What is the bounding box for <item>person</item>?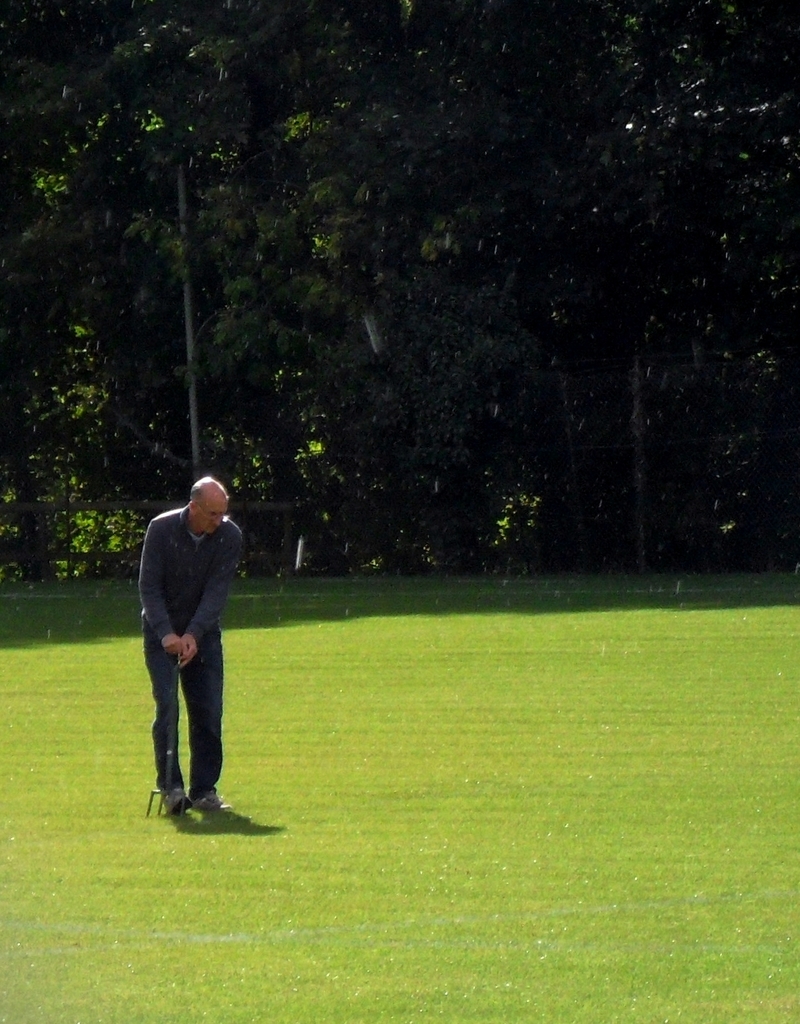
detection(137, 479, 246, 815).
